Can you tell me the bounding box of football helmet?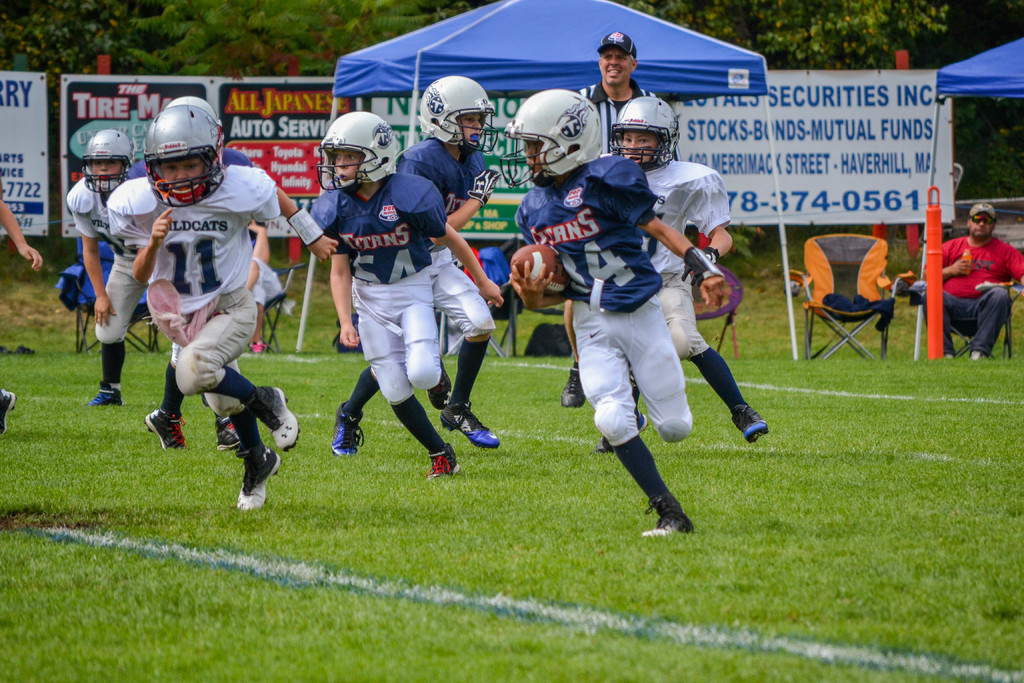
box=[514, 82, 602, 171].
